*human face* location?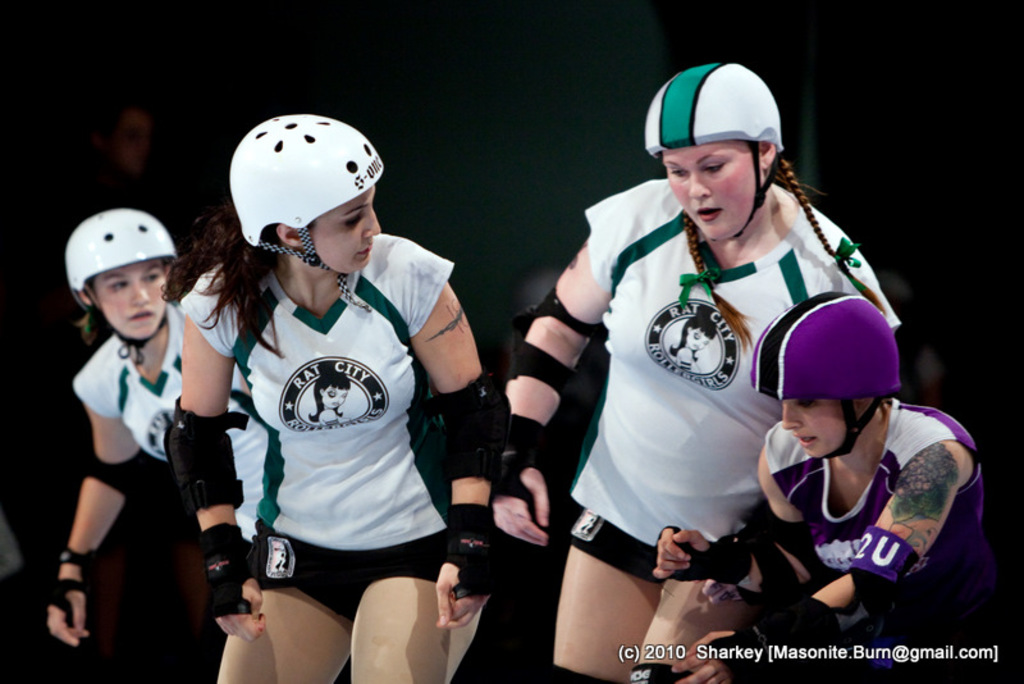
<box>307,186,383,273</box>
